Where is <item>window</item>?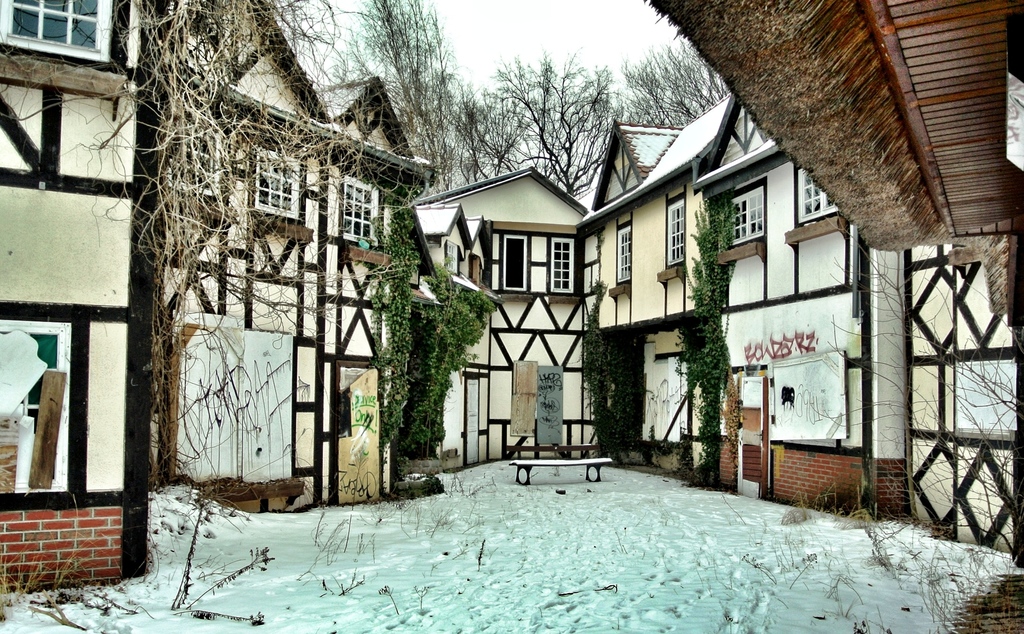
<region>662, 188, 691, 287</region>.
